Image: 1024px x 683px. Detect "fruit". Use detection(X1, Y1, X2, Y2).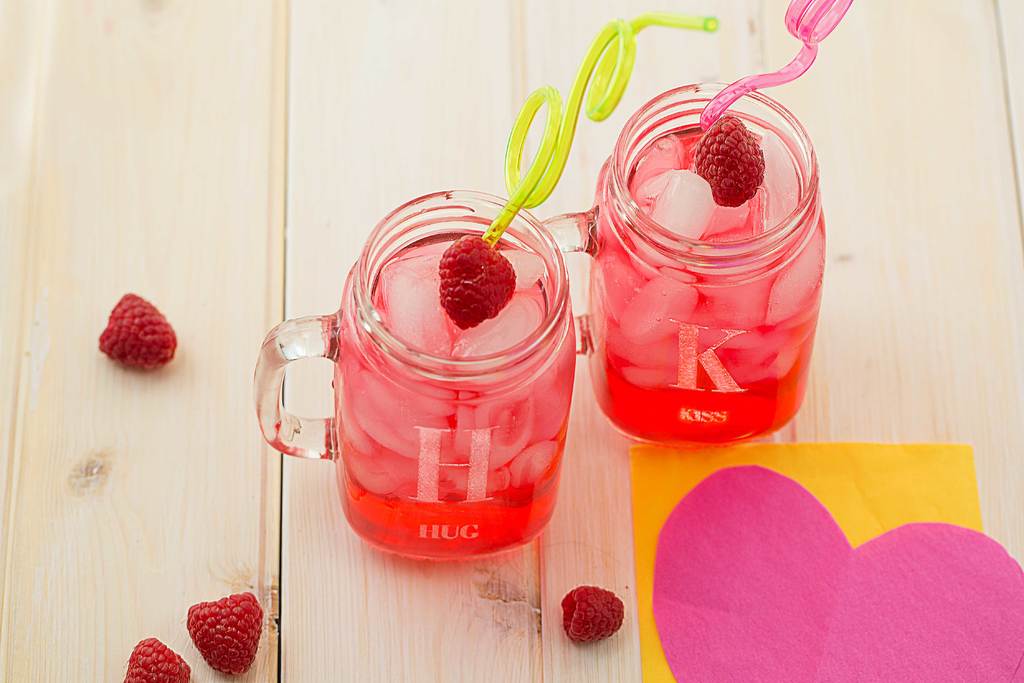
detection(439, 235, 518, 330).
